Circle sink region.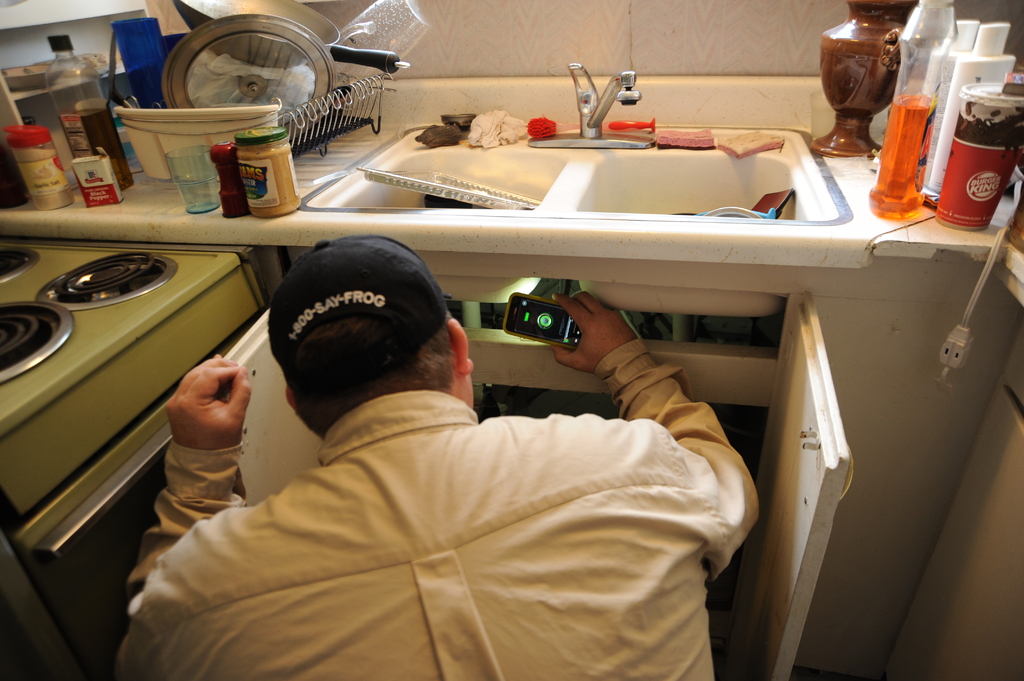
Region: [291, 65, 902, 301].
